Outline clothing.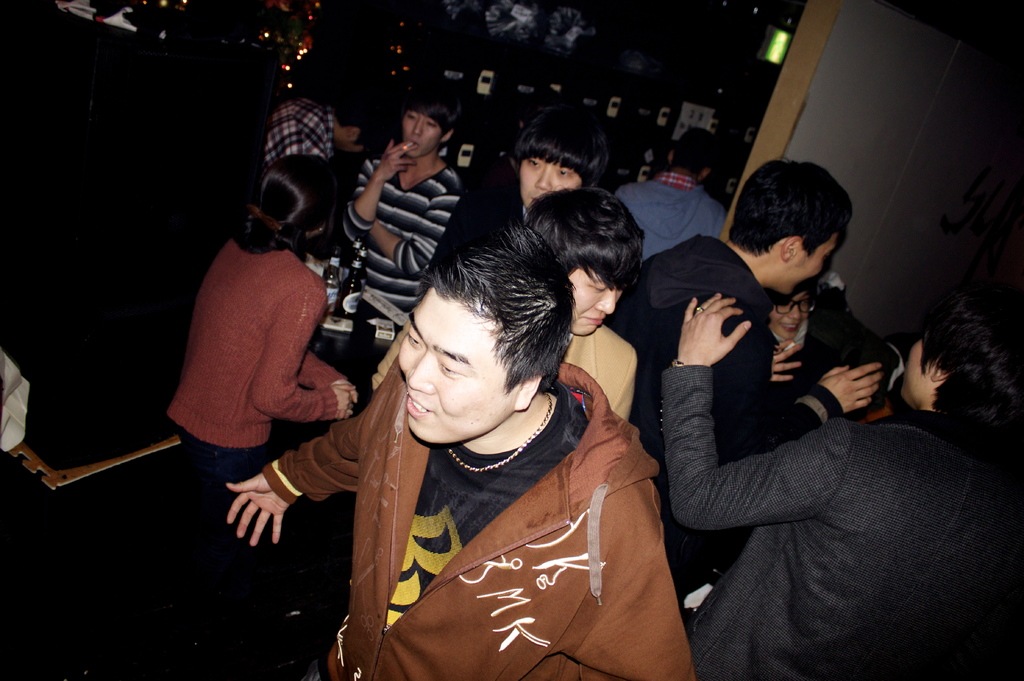
Outline: select_region(620, 168, 729, 251).
